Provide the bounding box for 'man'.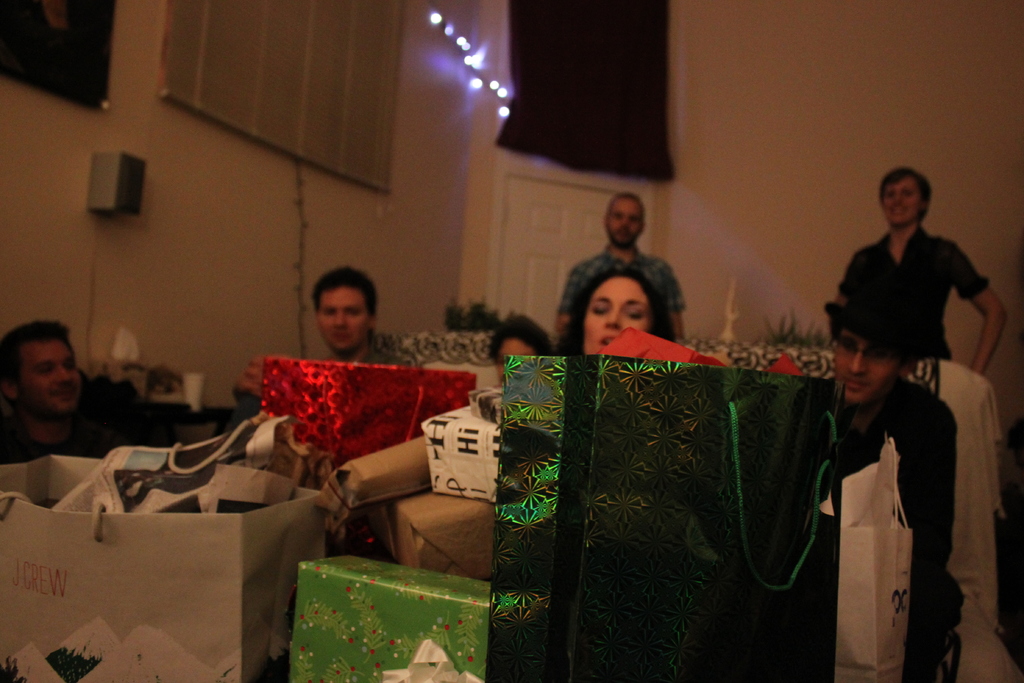
left=10, top=318, right=111, bottom=461.
